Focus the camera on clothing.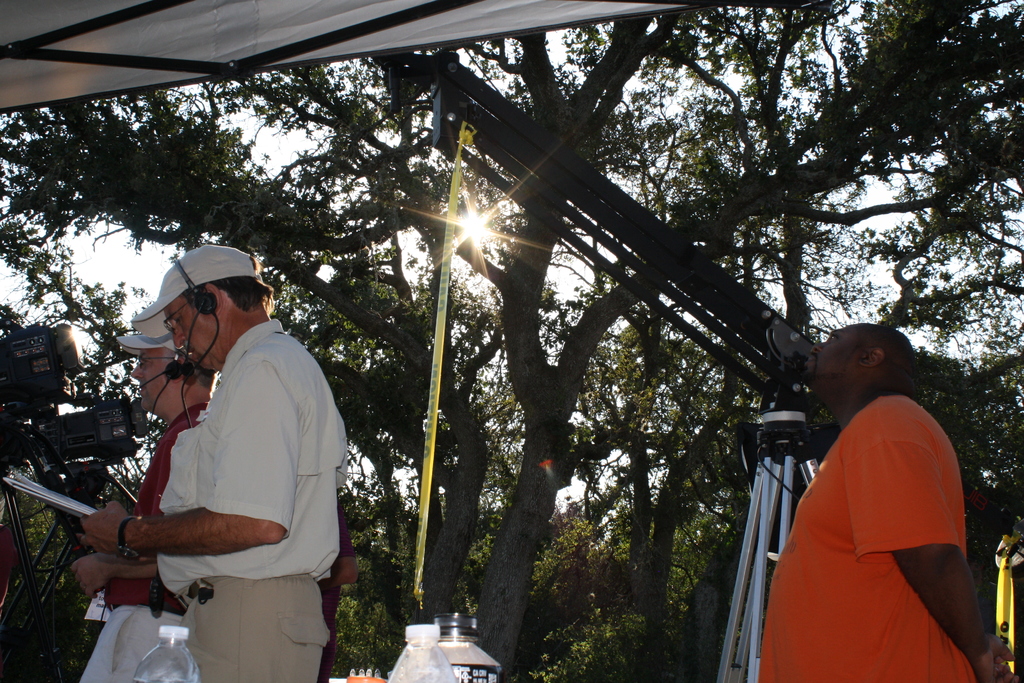
Focus region: 150:320:351:682.
